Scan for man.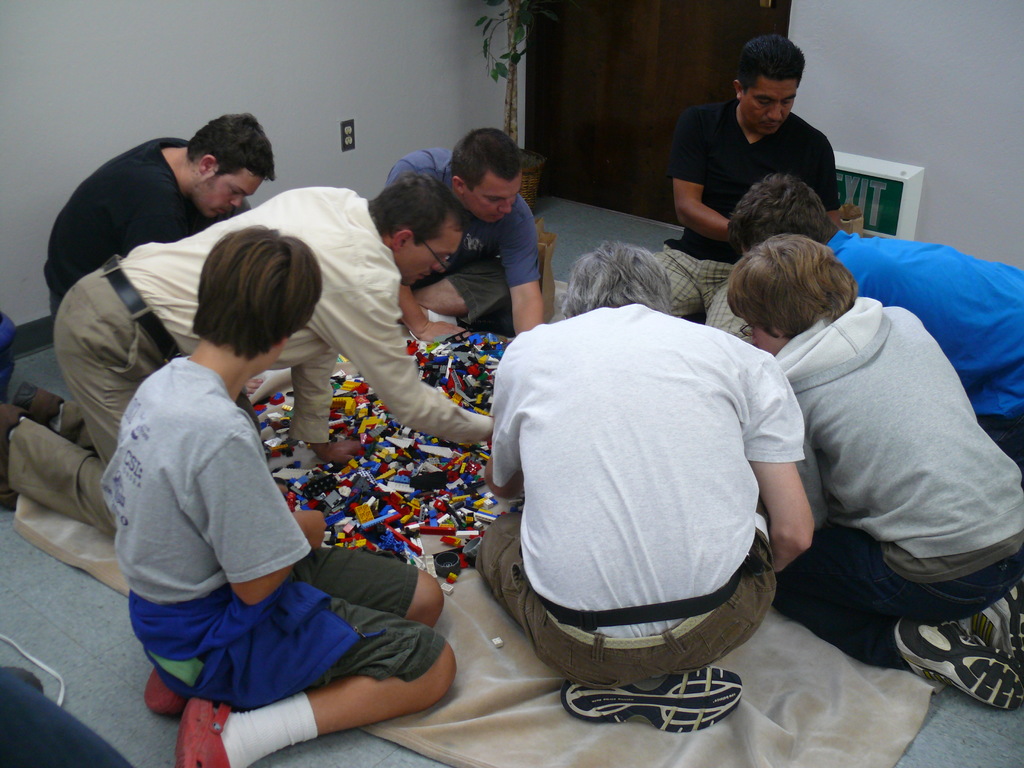
Scan result: 469/238/822/738.
